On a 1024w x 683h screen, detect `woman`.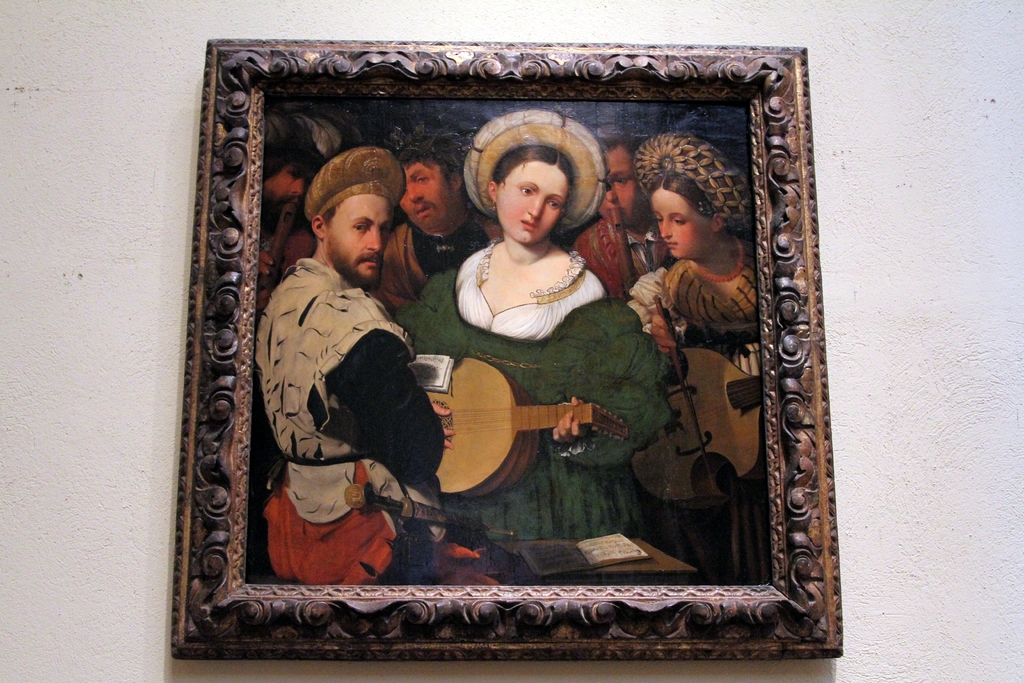
[623, 134, 770, 586].
